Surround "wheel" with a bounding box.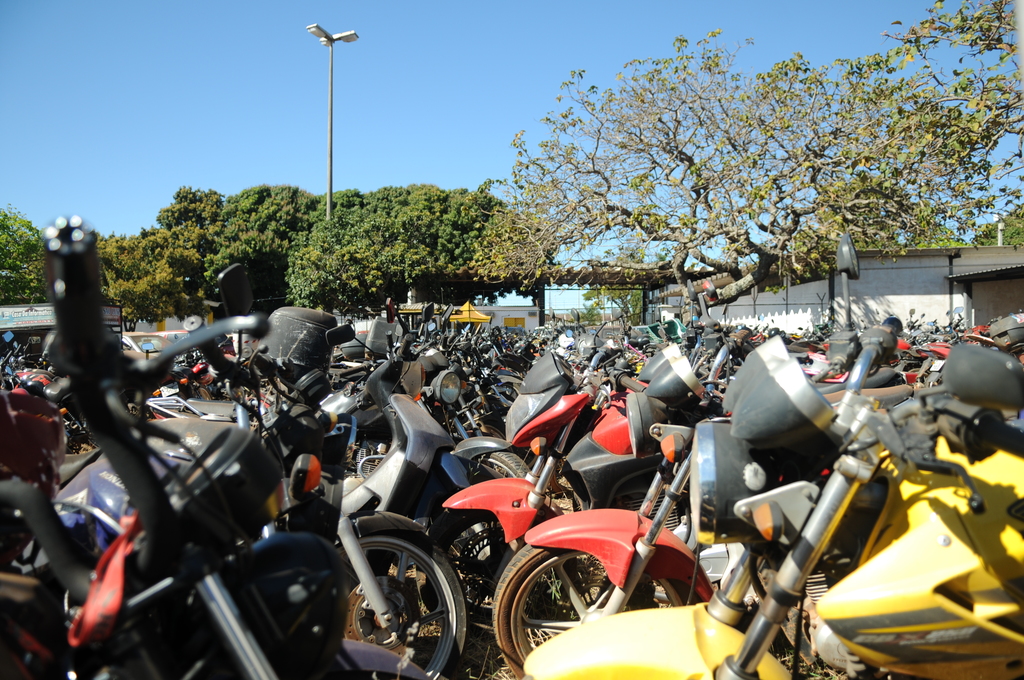
[426, 510, 502, 640].
